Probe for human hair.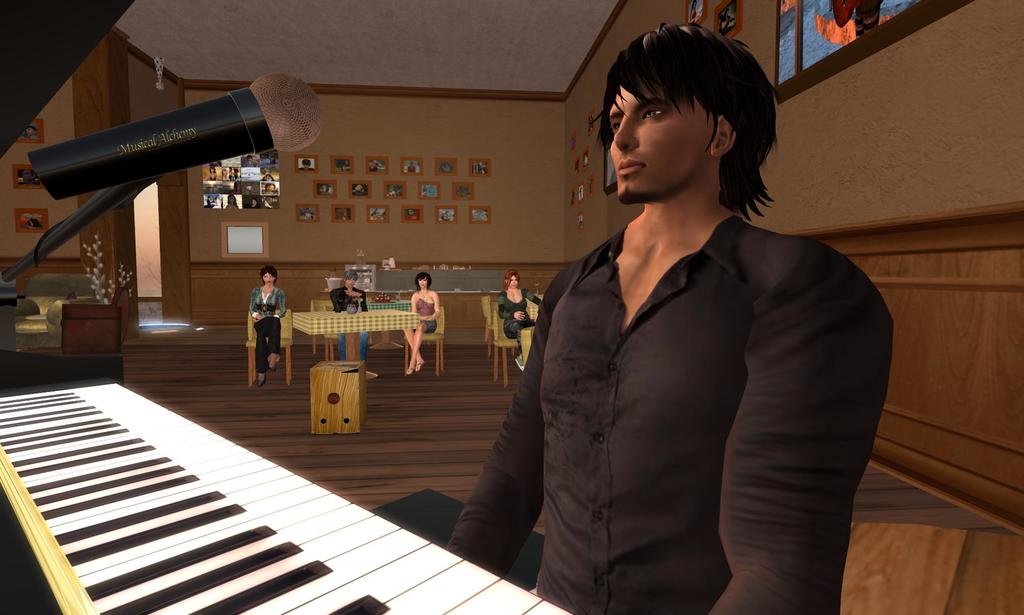
Probe result: [344,270,358,281].
